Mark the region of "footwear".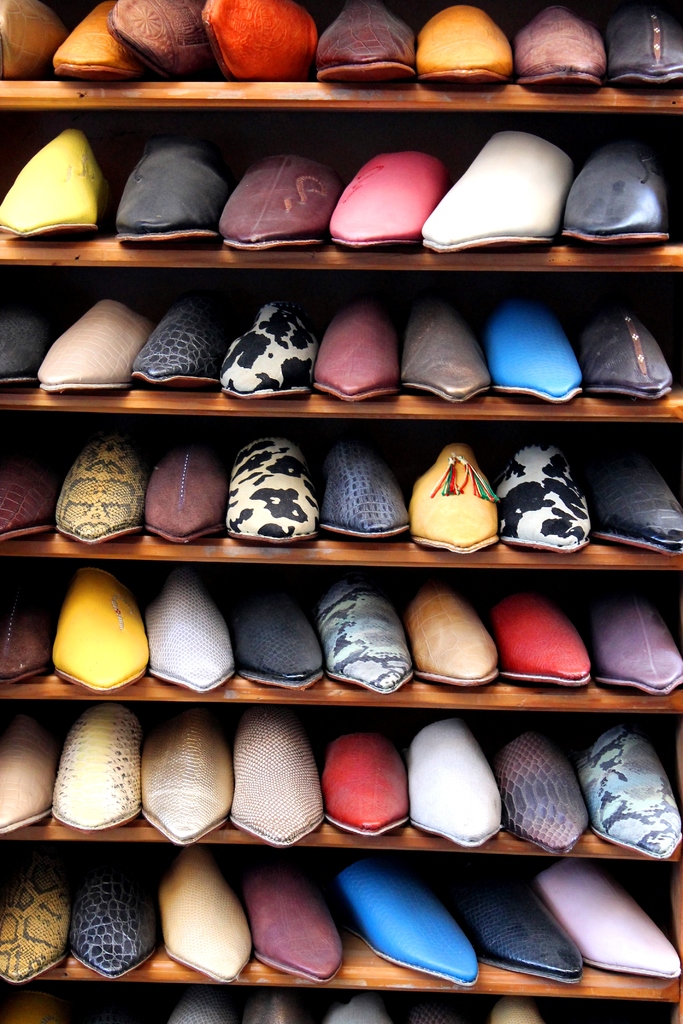
Region: left=0, top=618, right=53, bottom=679.
